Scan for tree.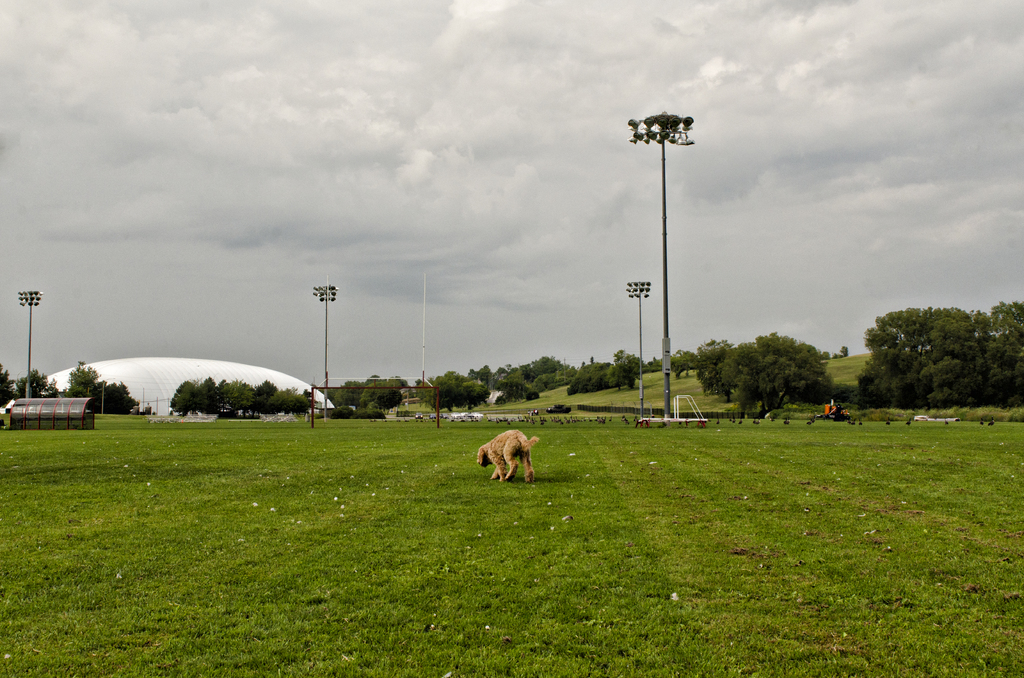
Scan result: bbox=(687, 332, 739, 394).
